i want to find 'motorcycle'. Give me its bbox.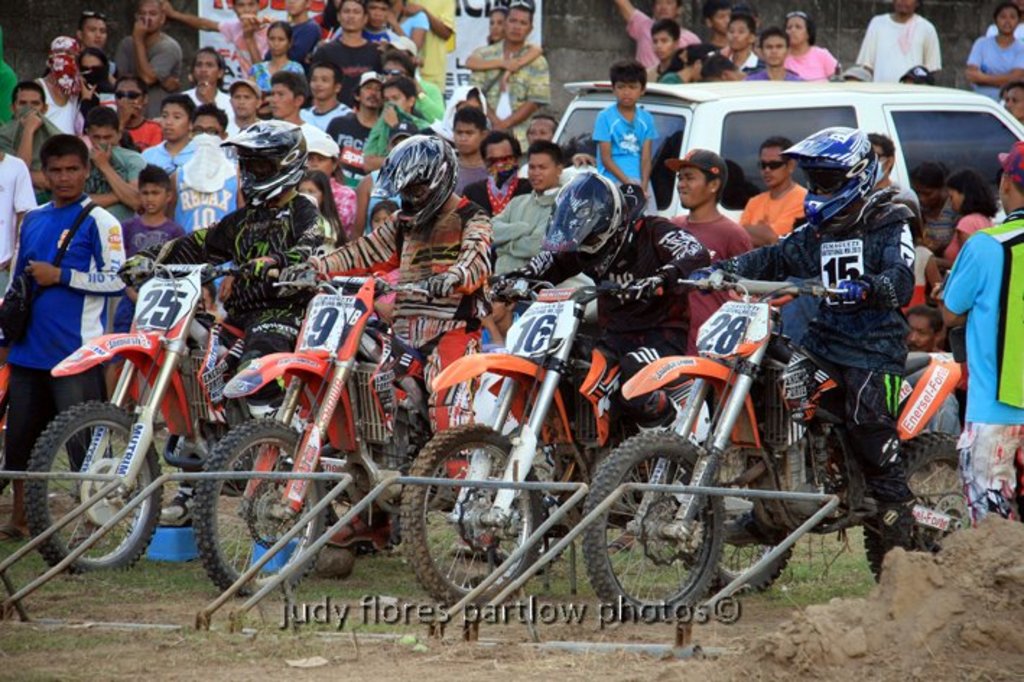
Rect(396, 272, 608, 611).
